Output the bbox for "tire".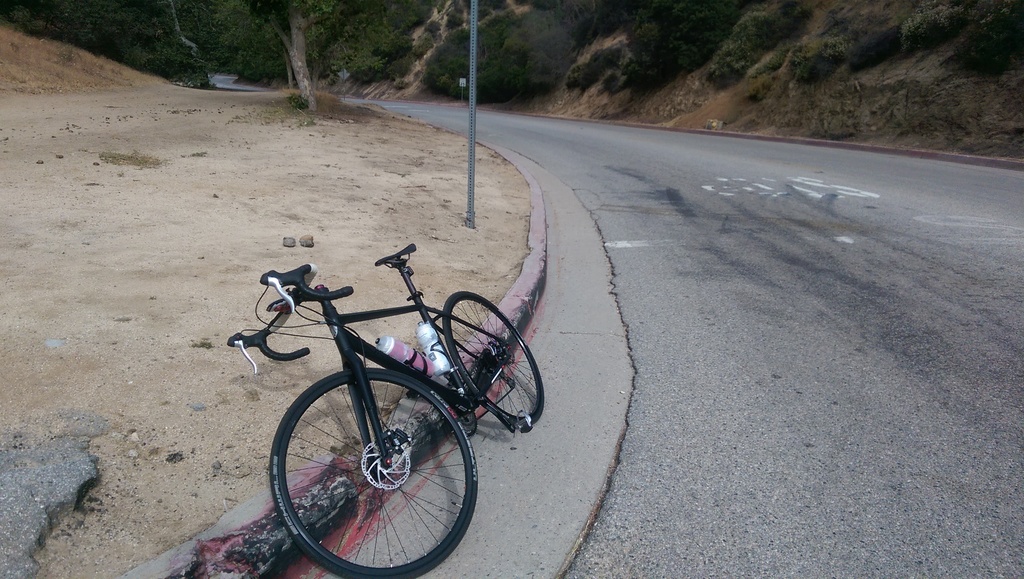
263, 360, 469, 570.
